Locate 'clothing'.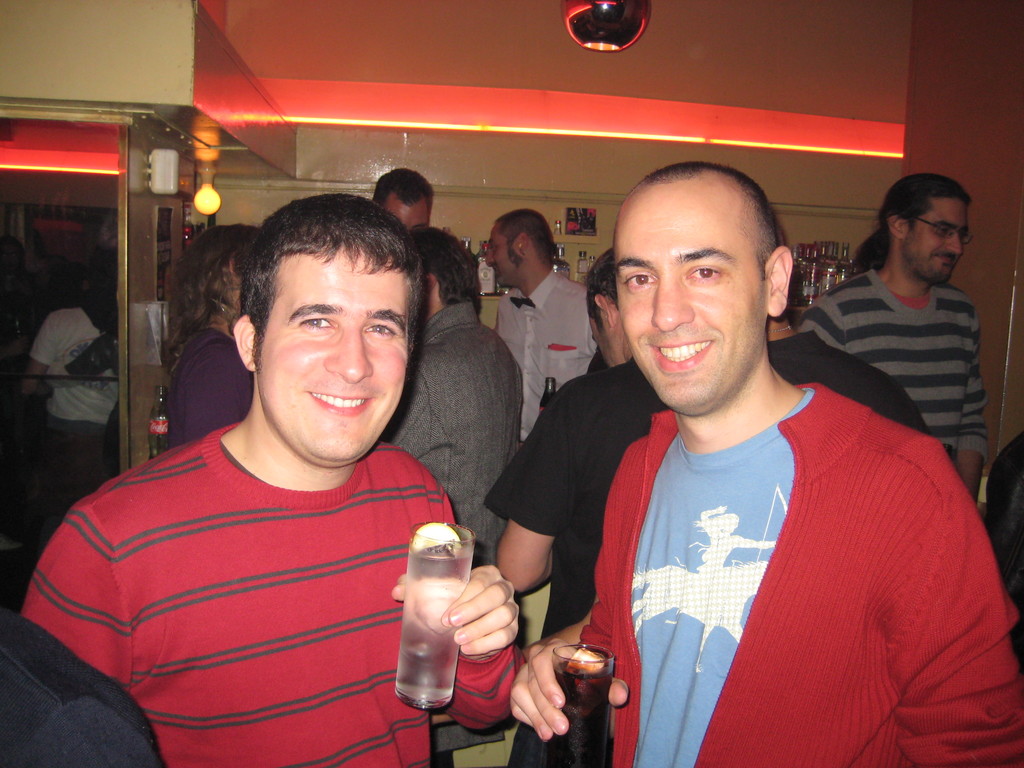
Bounding box: [left=487, top=343, right=675, bottom=767].
